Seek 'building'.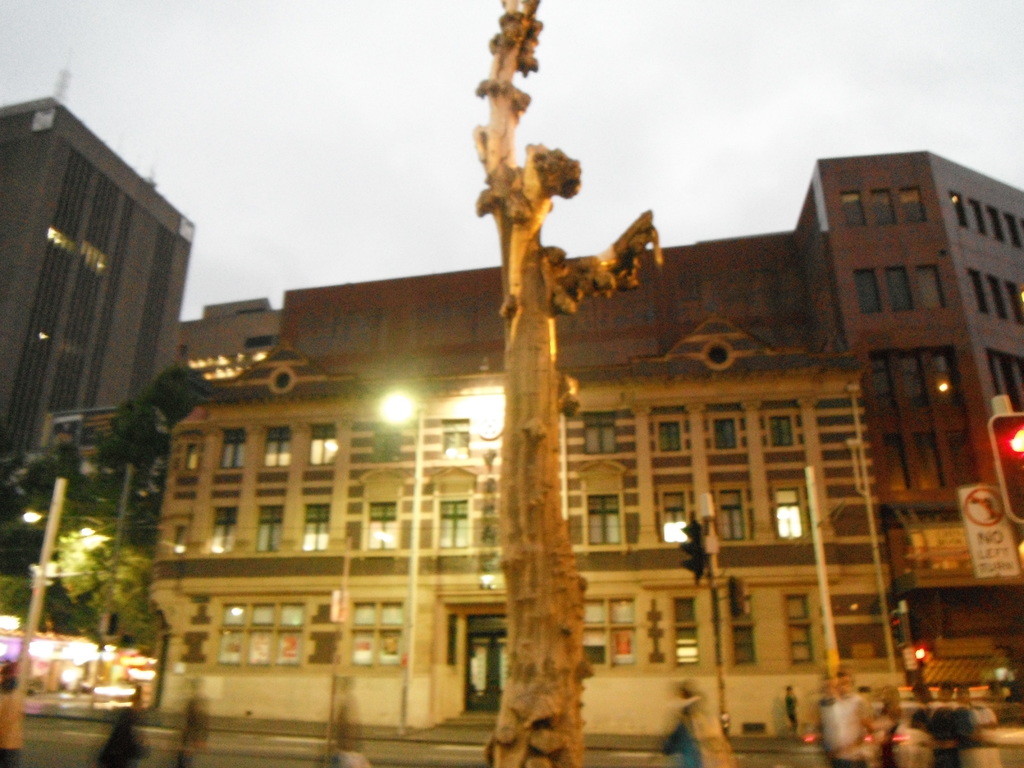
178,296,280,365.
